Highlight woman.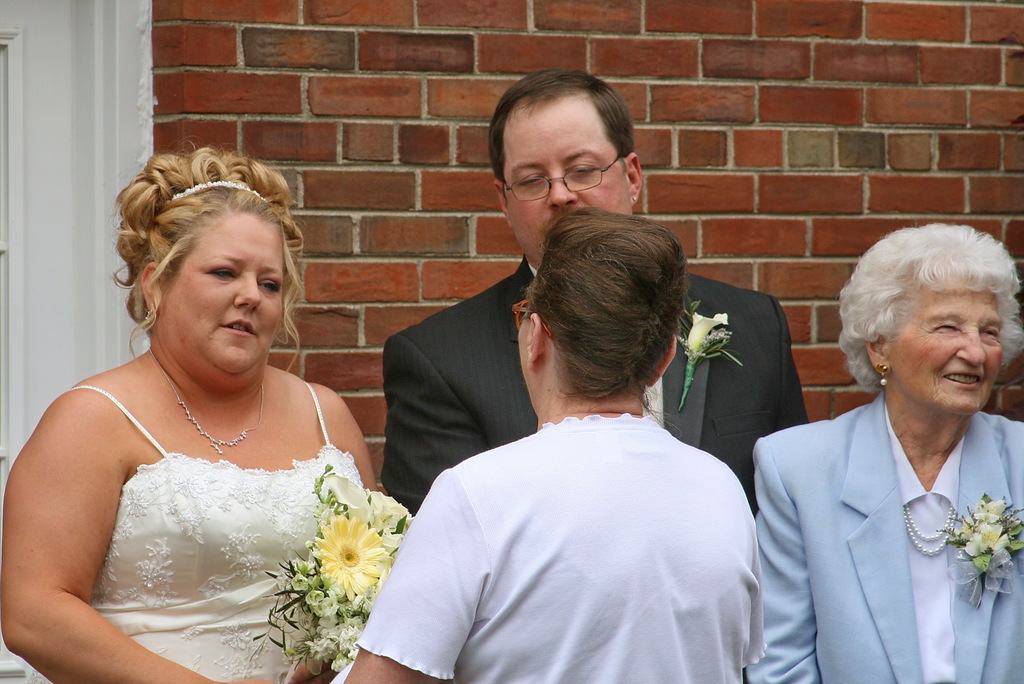
Highlighted region: (341, 202, 769, 683).
